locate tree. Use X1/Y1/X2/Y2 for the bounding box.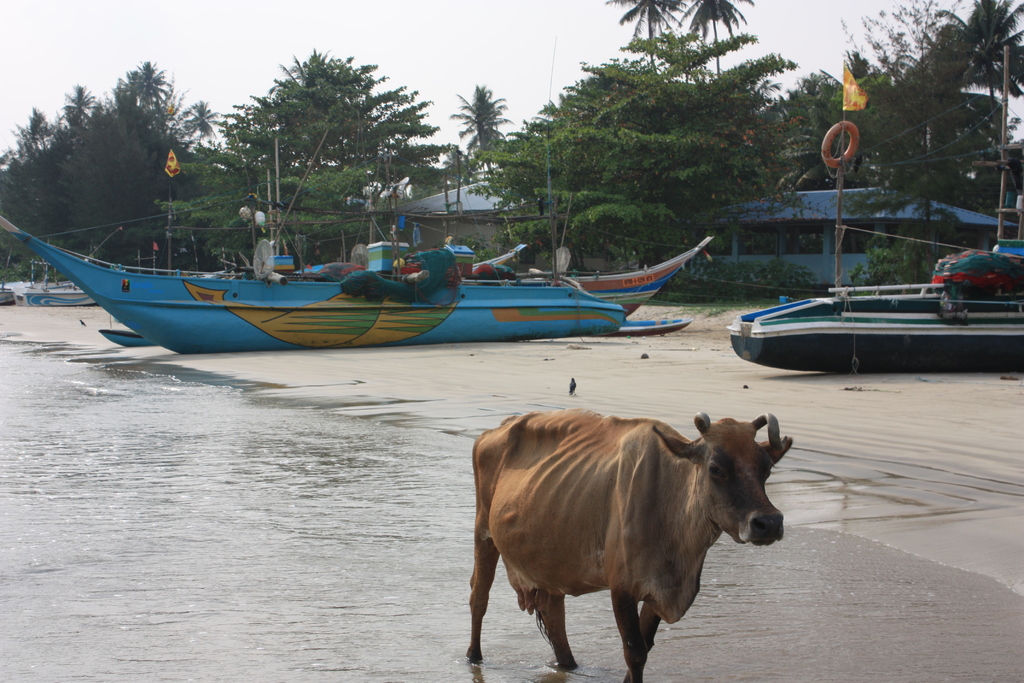
156/47/447/268.
